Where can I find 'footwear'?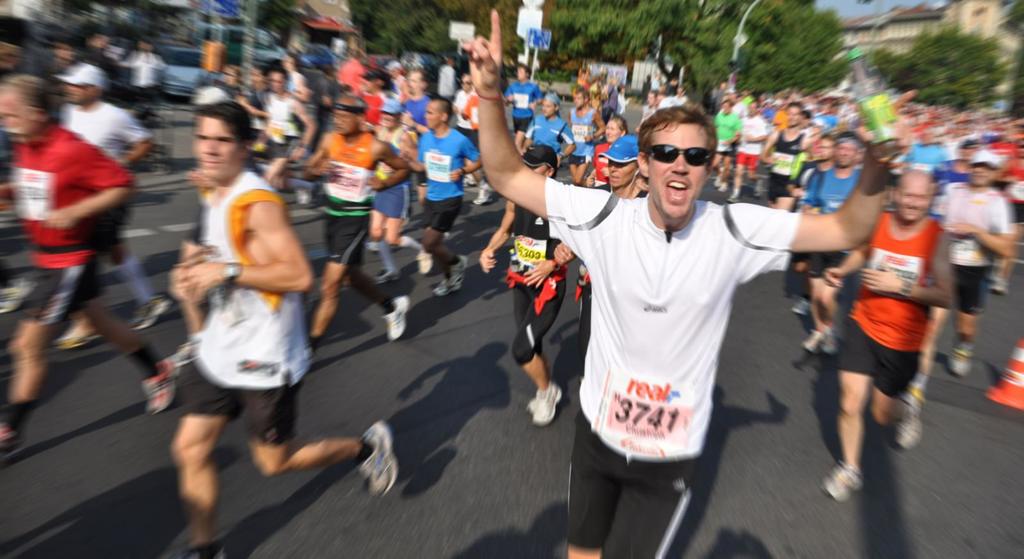
You can find it at box(522, 379, 565, 426).
